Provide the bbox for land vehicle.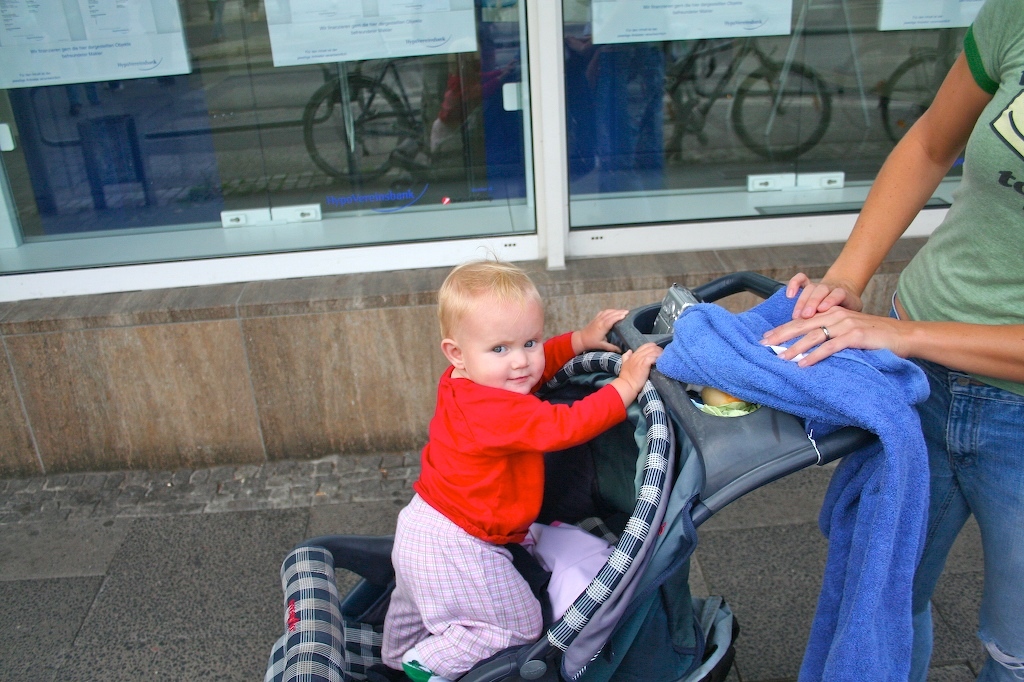
<box>264,273,897,681</box>.
